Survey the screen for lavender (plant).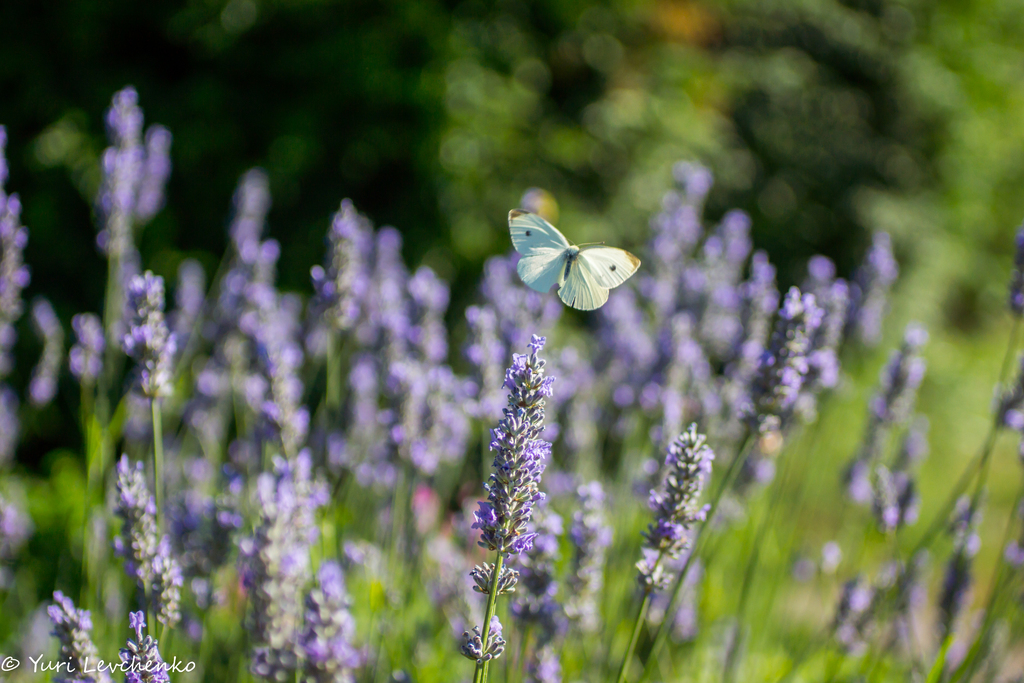
Survey found: [left=307, top=344, right=406, bottom=538].
